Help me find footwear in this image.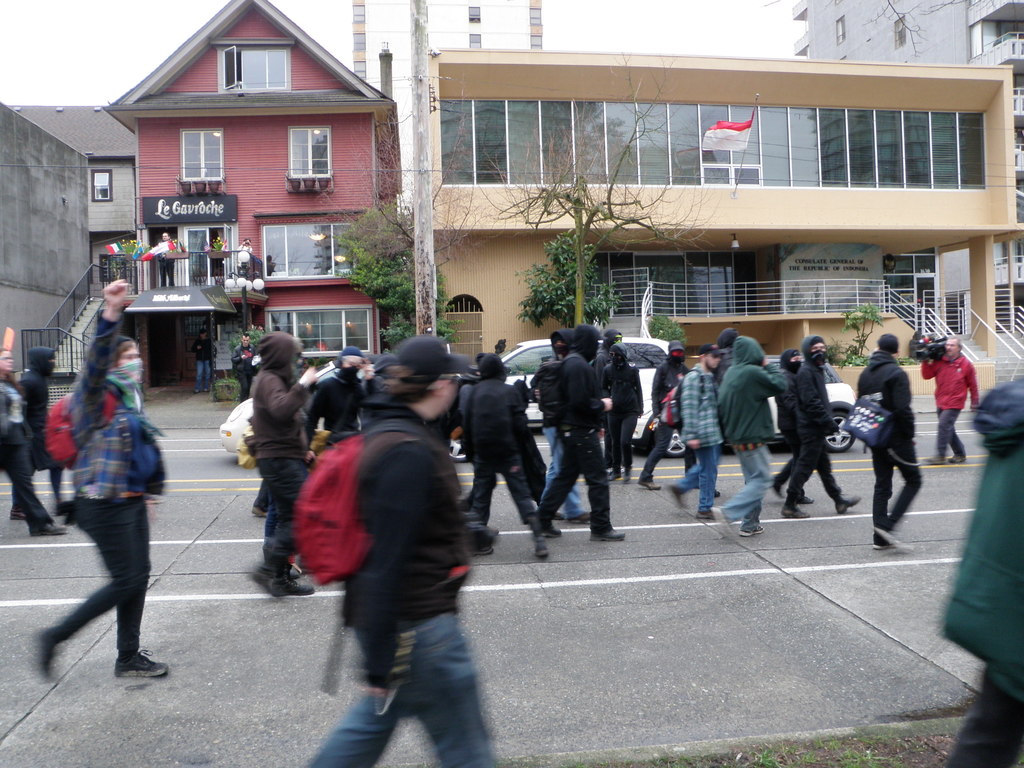
Found it: <bbox>592, 526, 625, 542</bbox>.
